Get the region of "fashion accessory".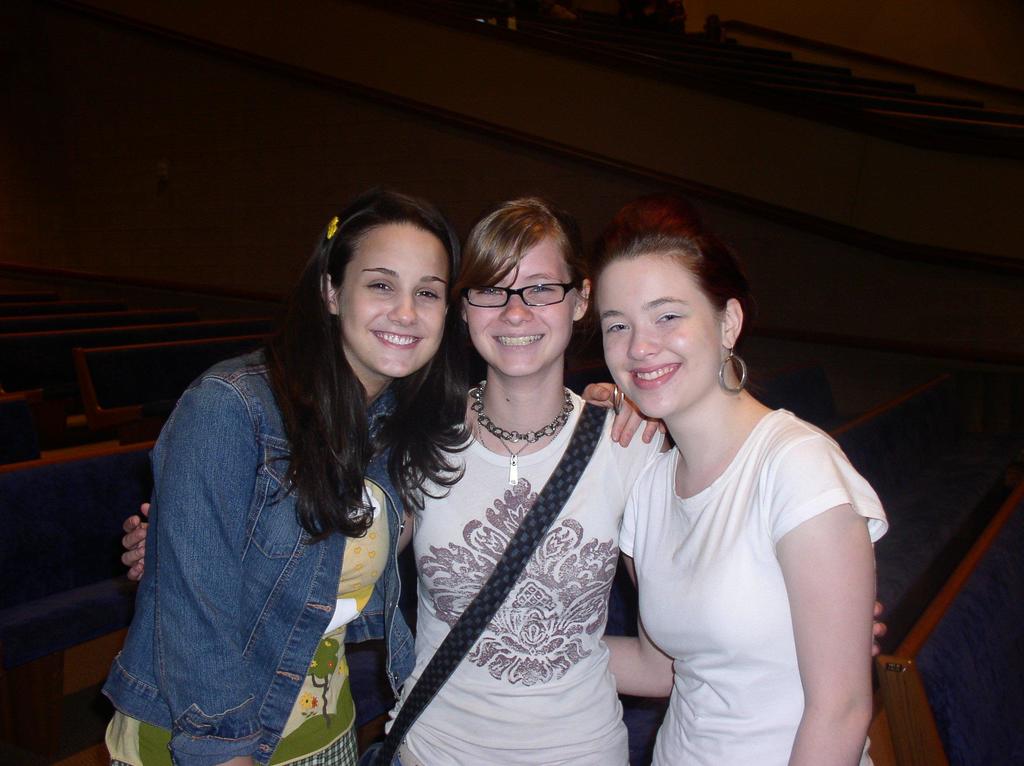
{"x1": 611, "y1": 384, "x2": 626, "y2": 415}.
